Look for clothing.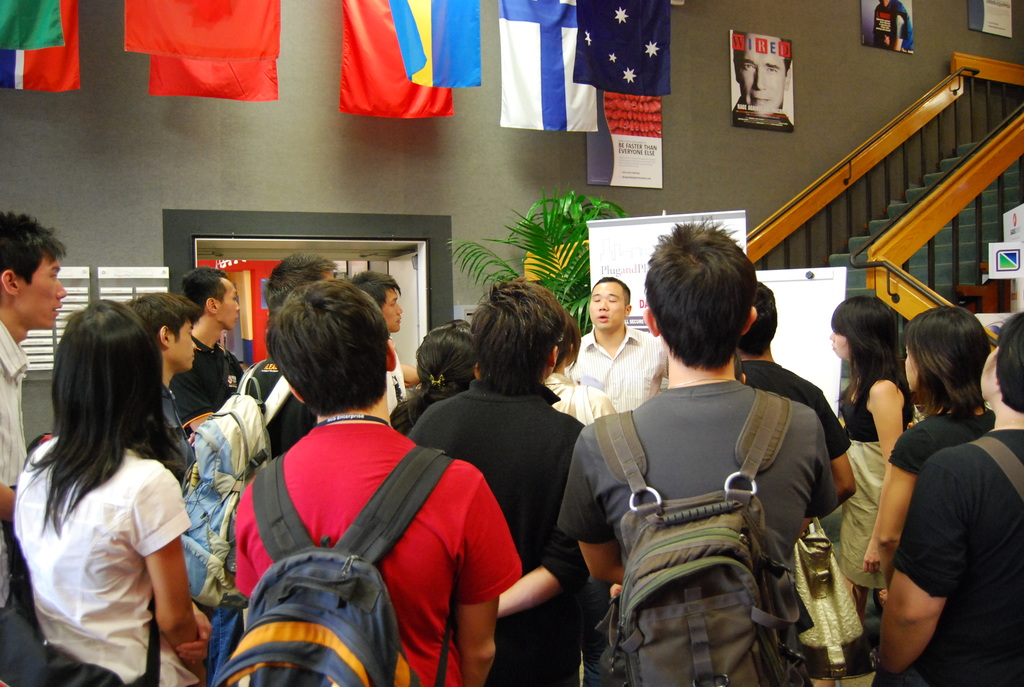
Found: crop(243, 356, 318, 447).
